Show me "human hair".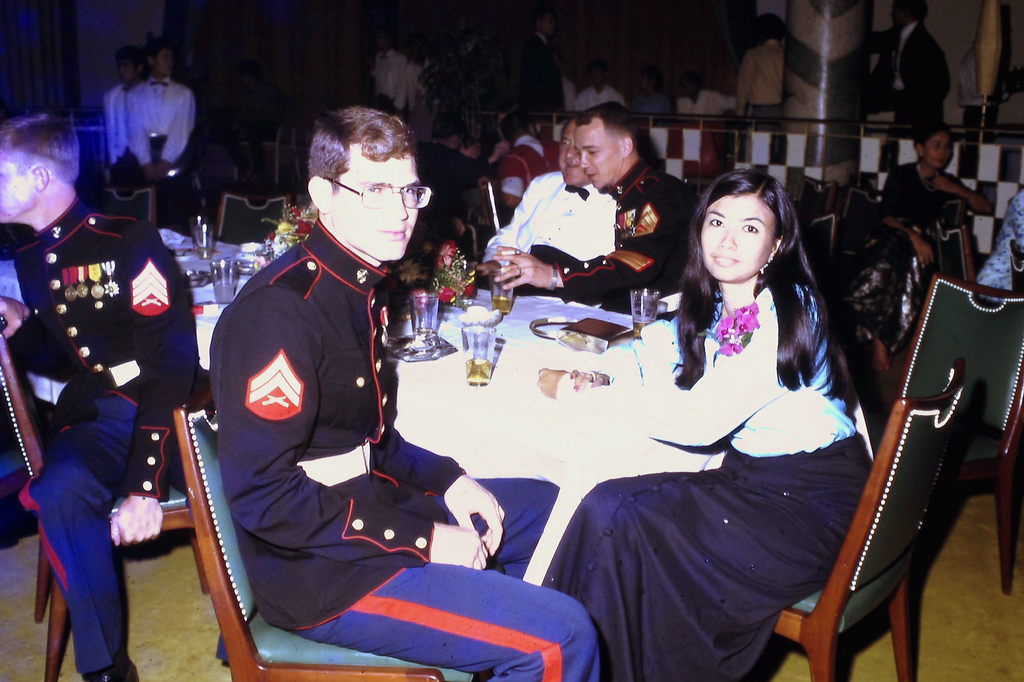
"human hair" is here: rect(558, 115, 573, 142).
